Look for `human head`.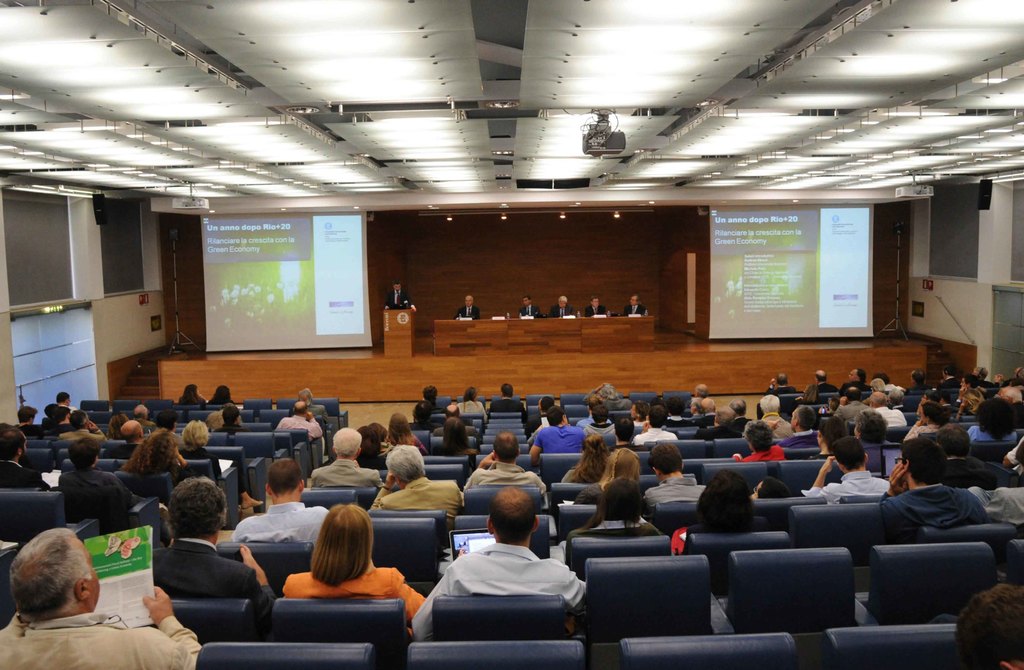
Found: 422 385 438 402.
